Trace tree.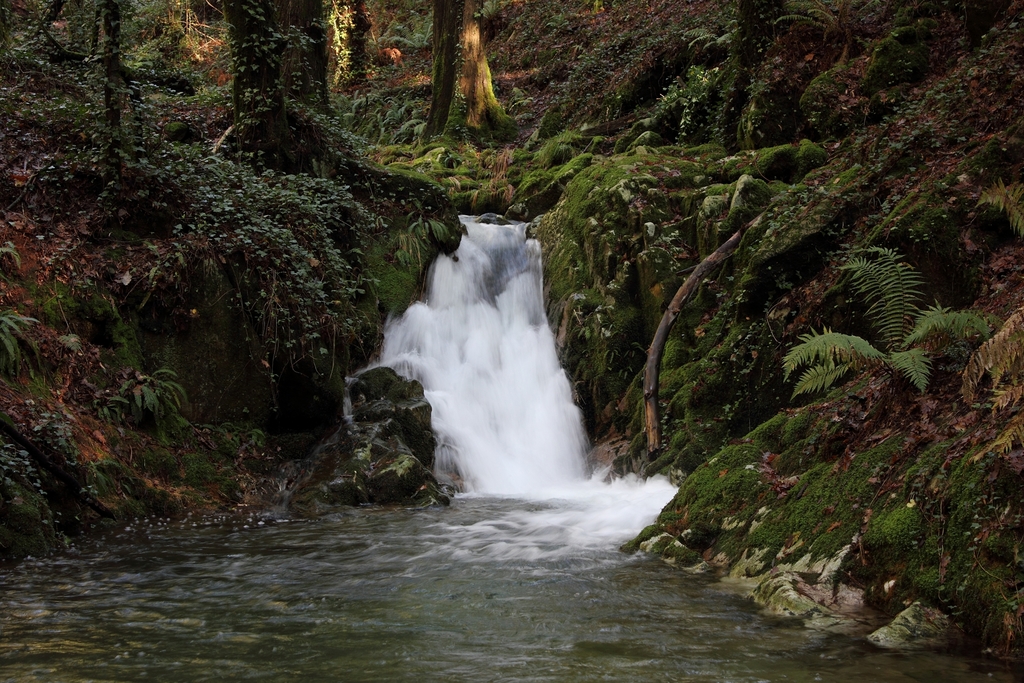
Traced to 221 0 330 174.
